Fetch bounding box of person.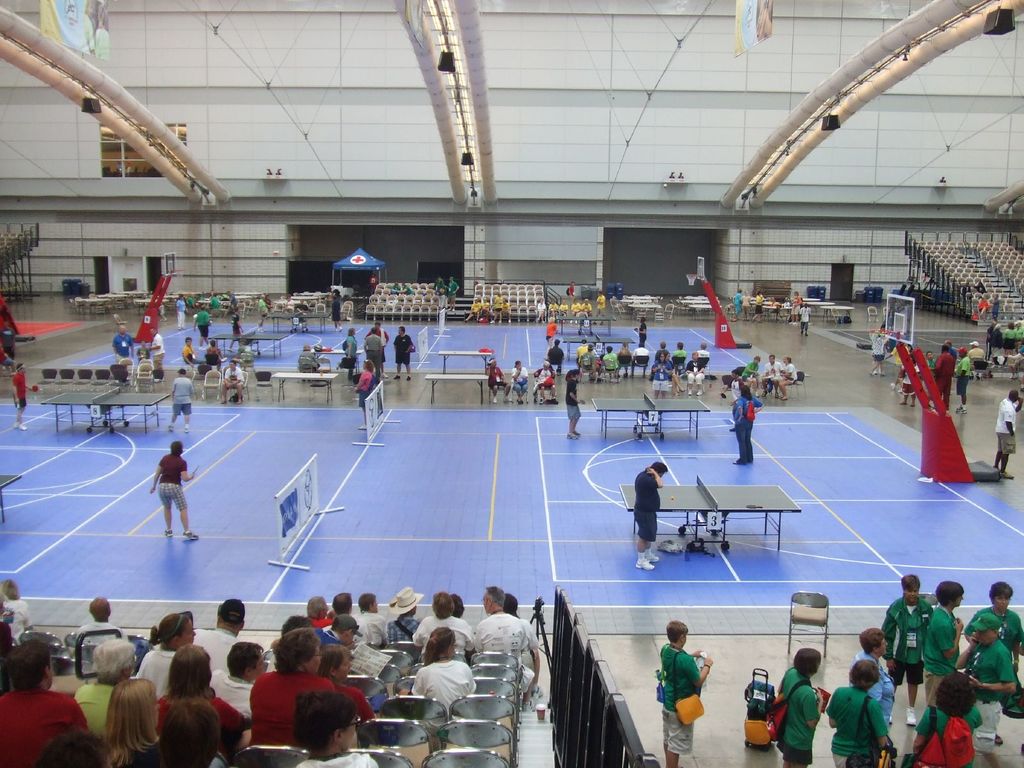
Bbox: region(383, 278, 403, 294).
